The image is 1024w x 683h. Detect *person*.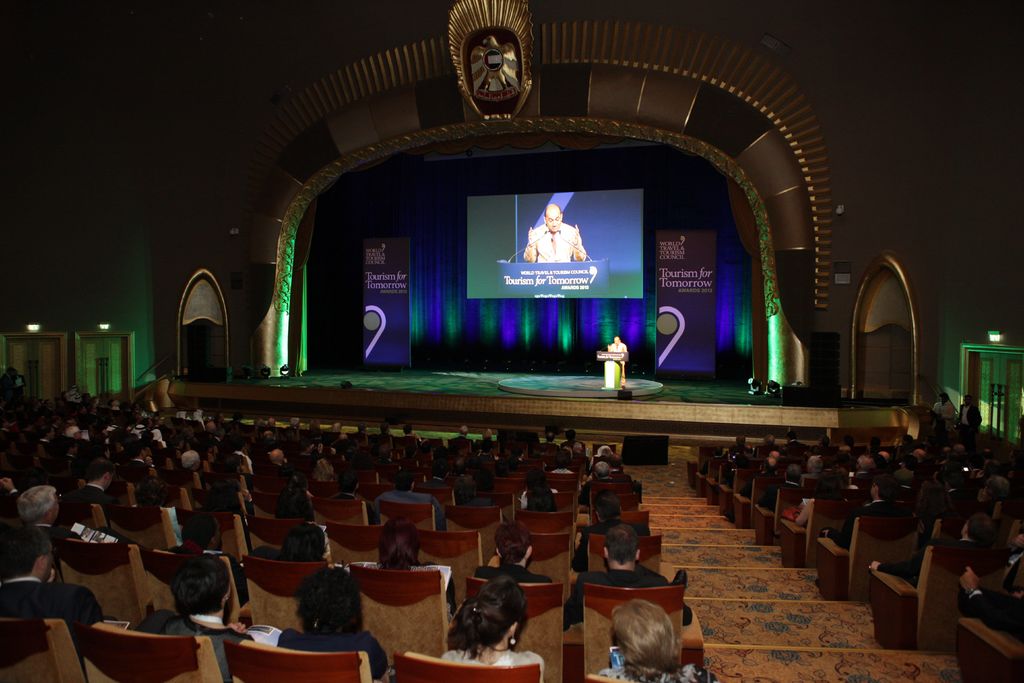
Detection: (left=353, top=422, right=372, bottom=436).
